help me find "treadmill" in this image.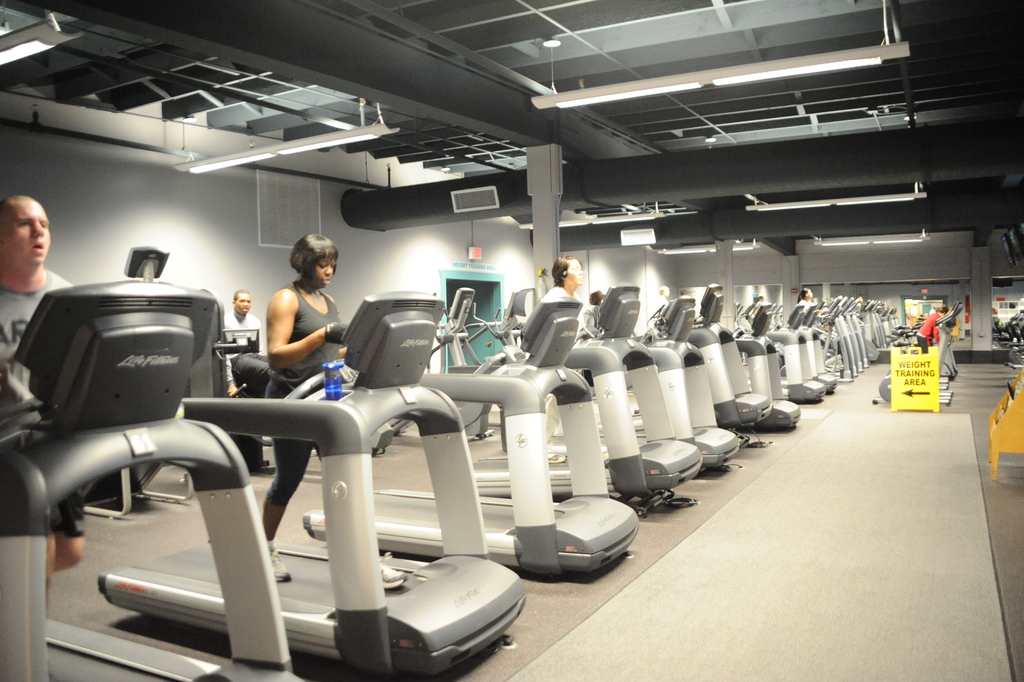
Found it: bbox=[0, 275, 307, 681].
